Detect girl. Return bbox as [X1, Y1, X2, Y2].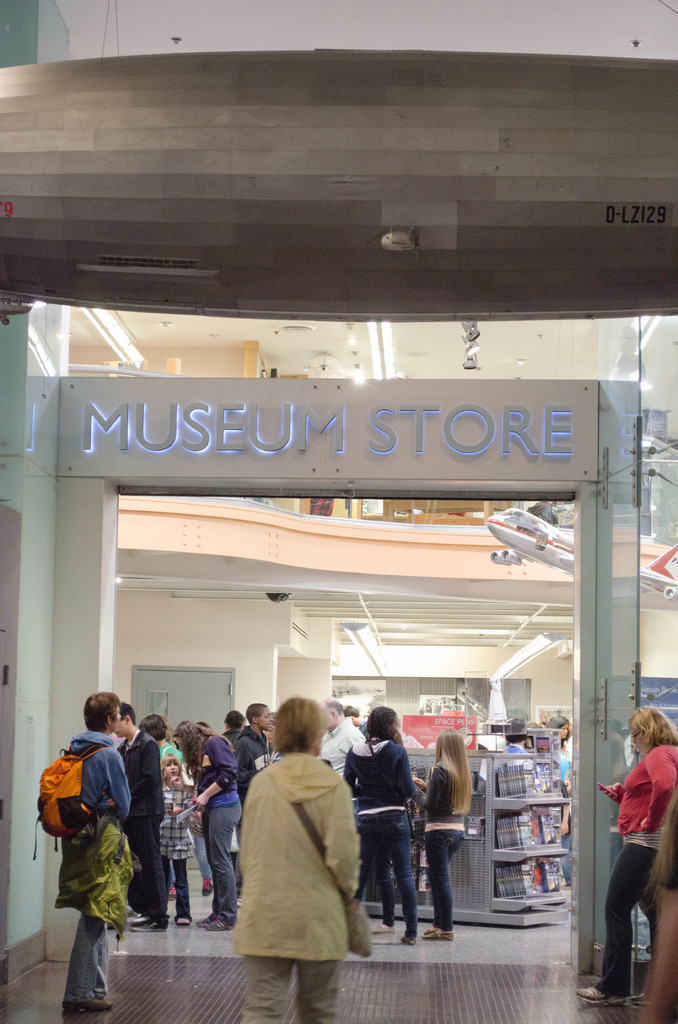
[339, 707, 416, 948].
